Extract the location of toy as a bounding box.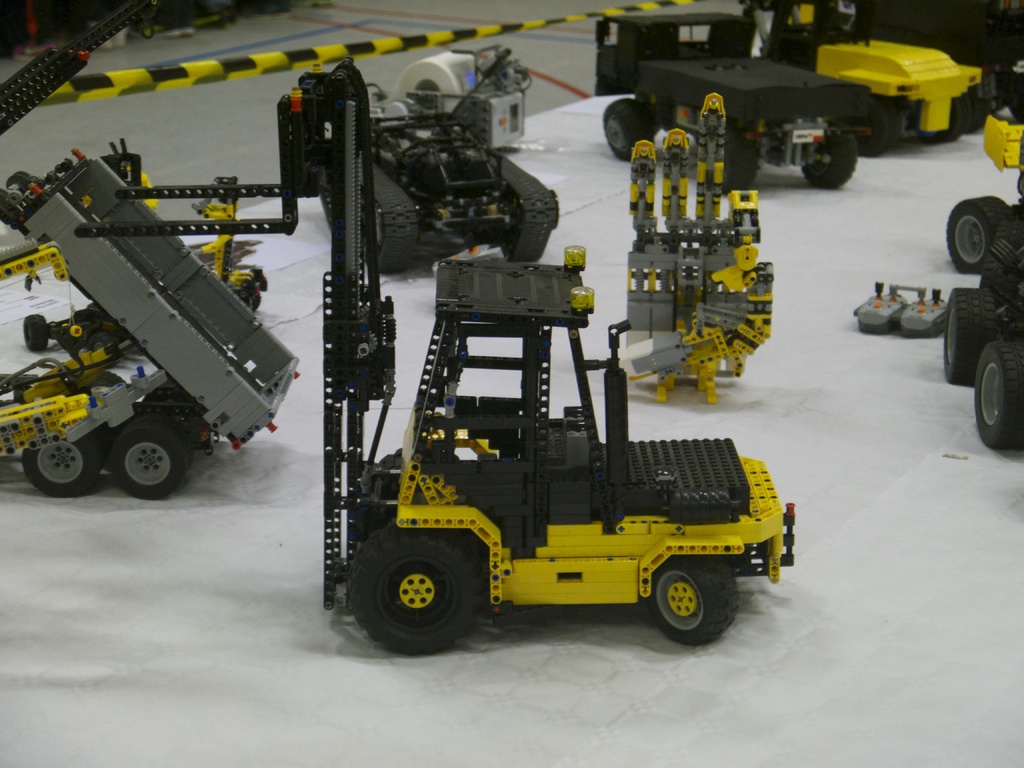
crop(0, 143, 291, 500).
